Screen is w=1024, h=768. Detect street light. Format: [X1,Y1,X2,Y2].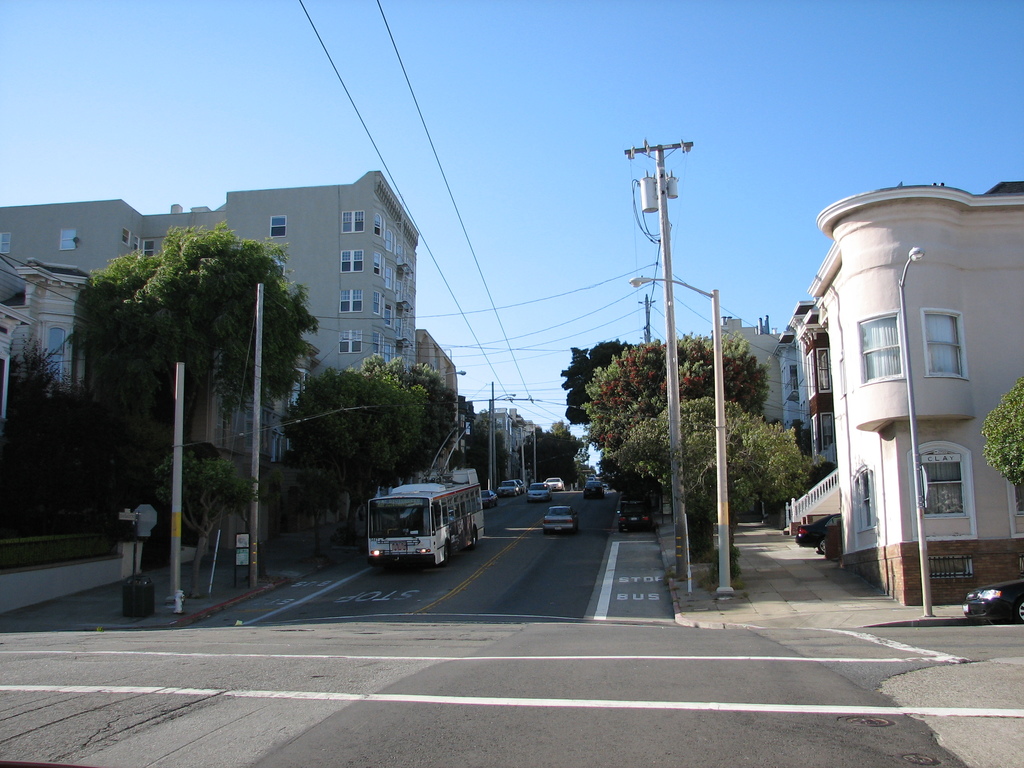
[439,368,468,381].
